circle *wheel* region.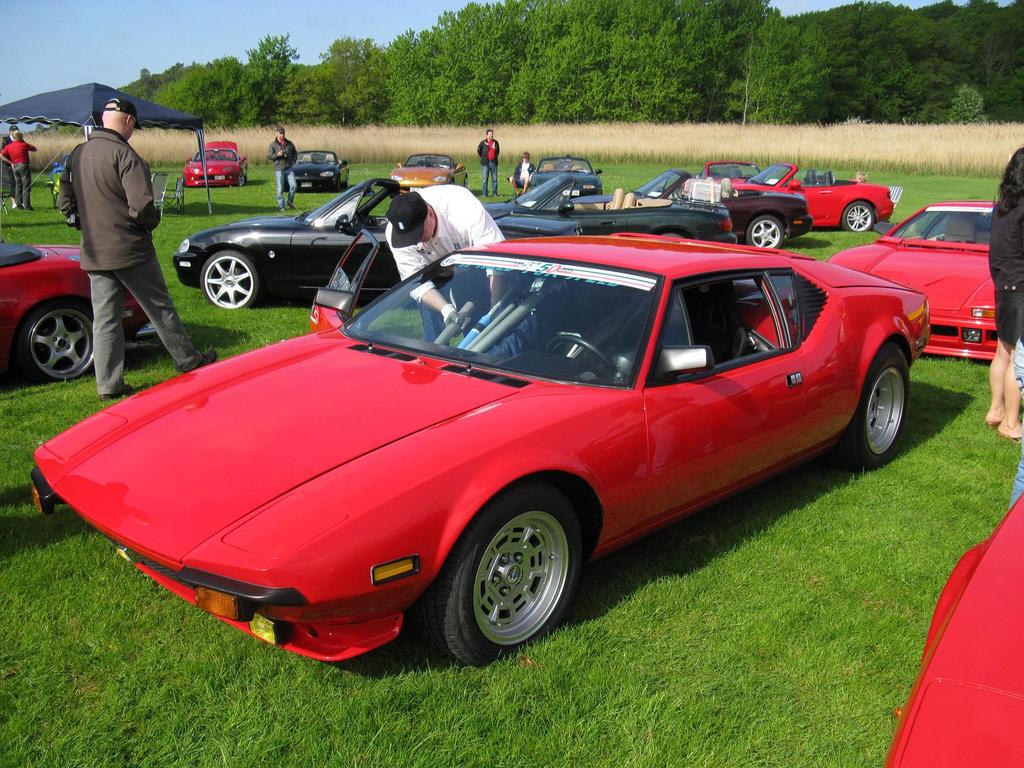
Region: crop(202, 249, 262, 307).
